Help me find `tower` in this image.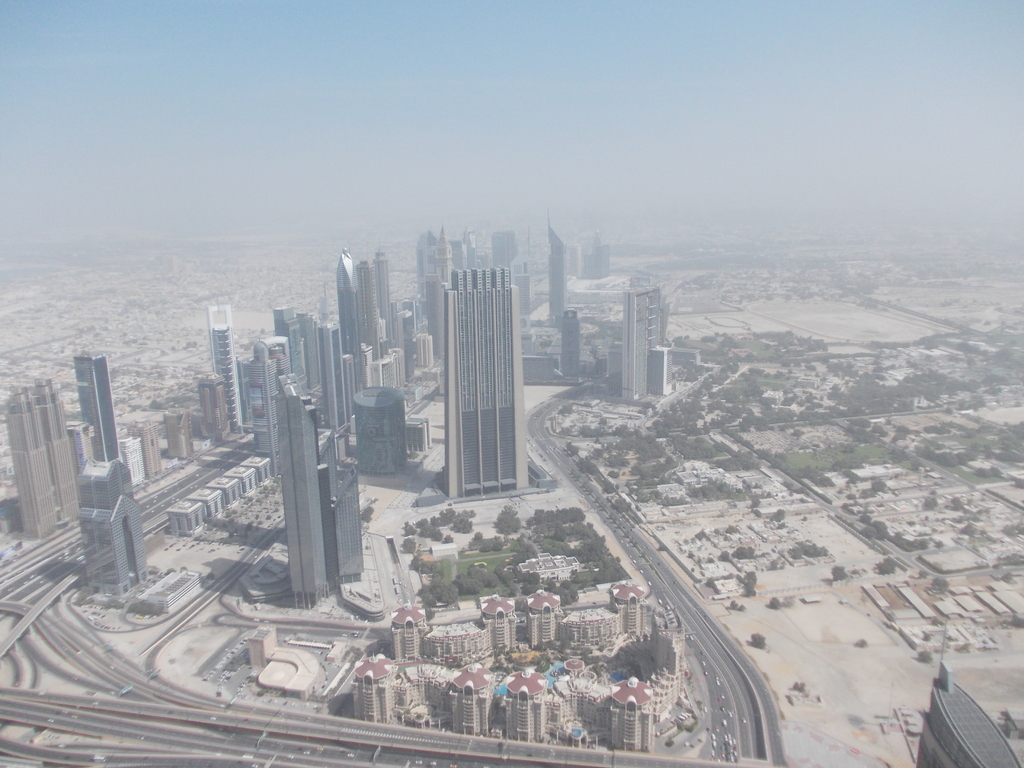
Found it: <bbox>202, 305, 248, 428</bbox>.
